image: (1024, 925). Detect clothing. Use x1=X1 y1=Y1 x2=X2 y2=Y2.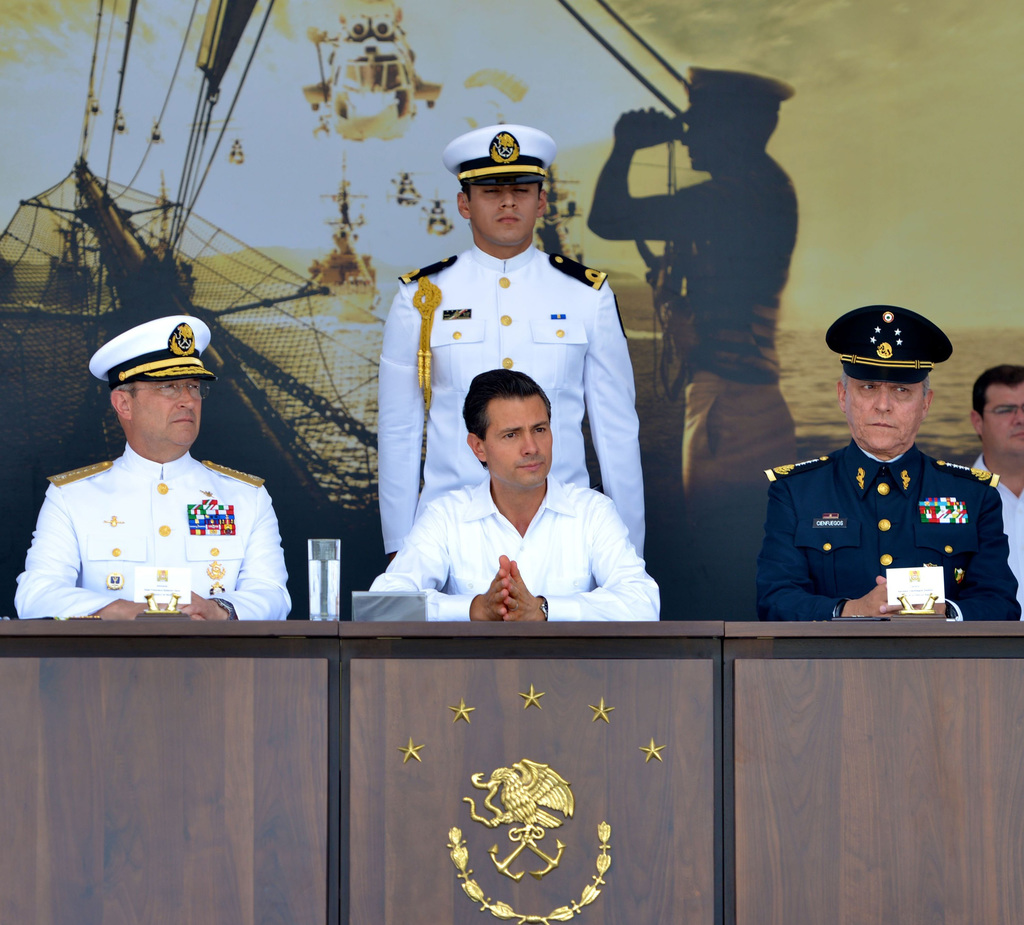
x1=358 y1=462 x2=662 y2=644.
